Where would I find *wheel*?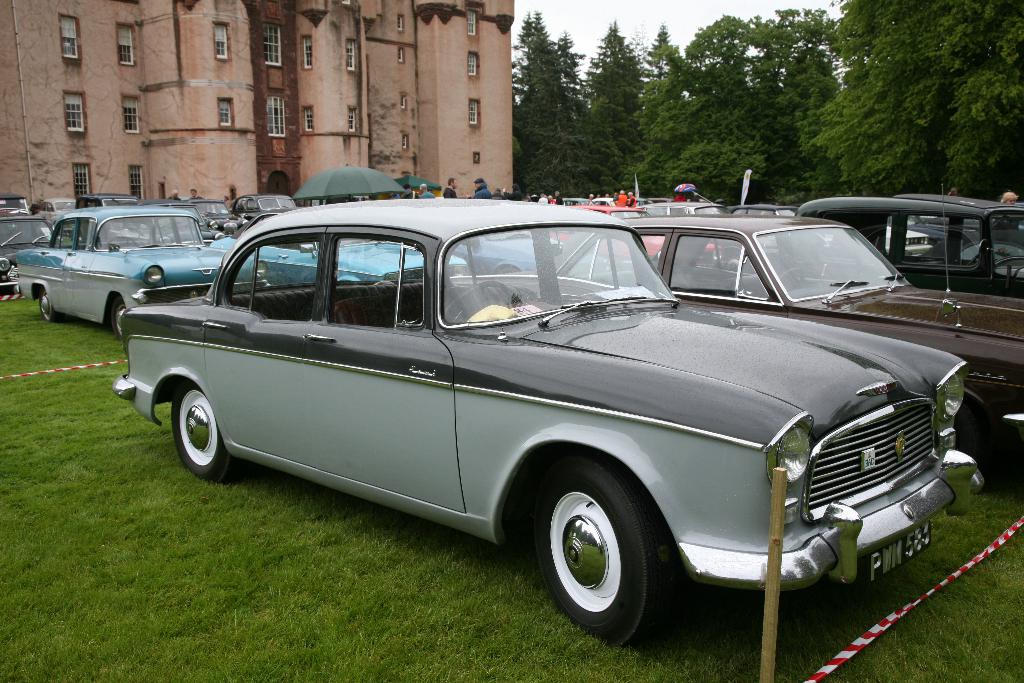
At <box>111,294,137,340</box>.
